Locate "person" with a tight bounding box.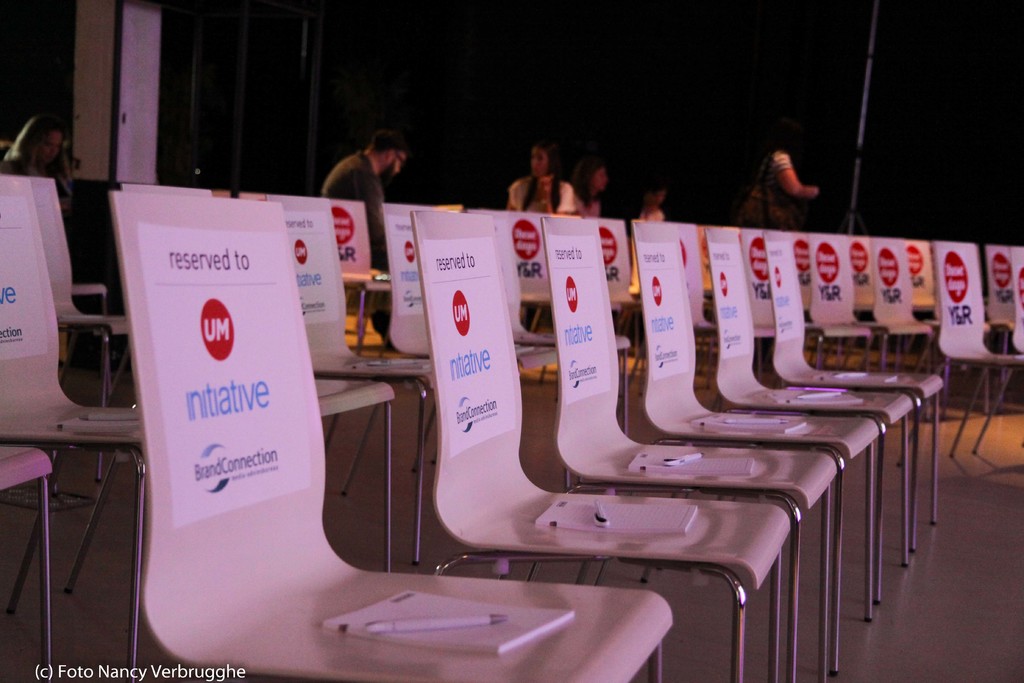
4:117:89:231.
